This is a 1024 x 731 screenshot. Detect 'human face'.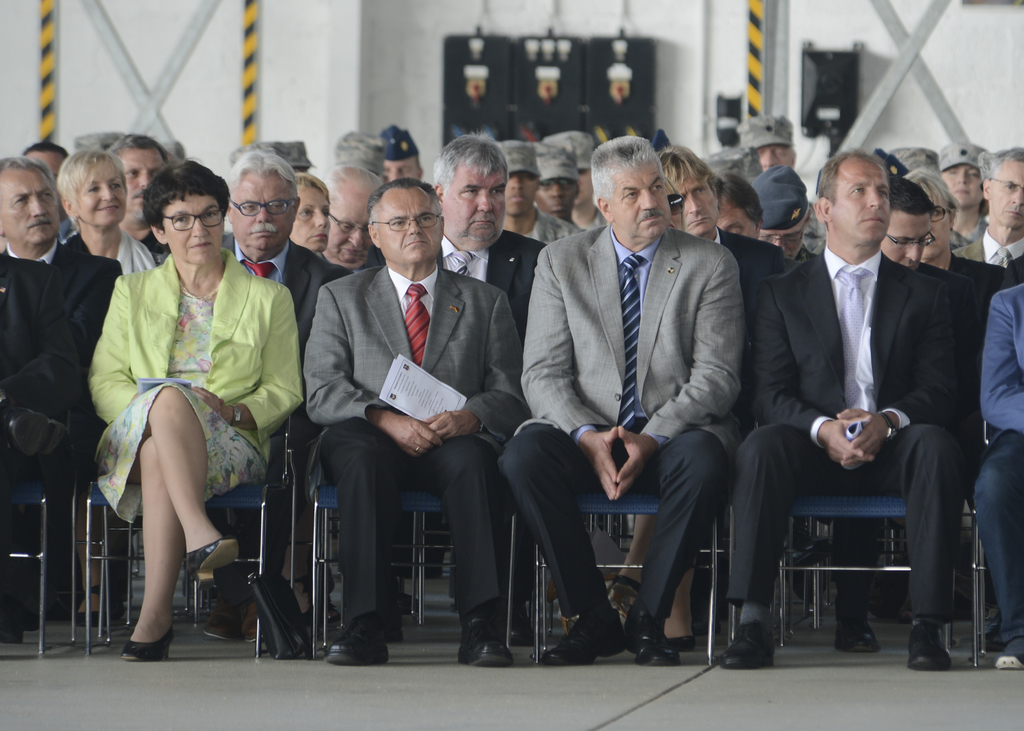
{"x1": 75, "y1": 163, "x2": 127, "y2": 232}.
